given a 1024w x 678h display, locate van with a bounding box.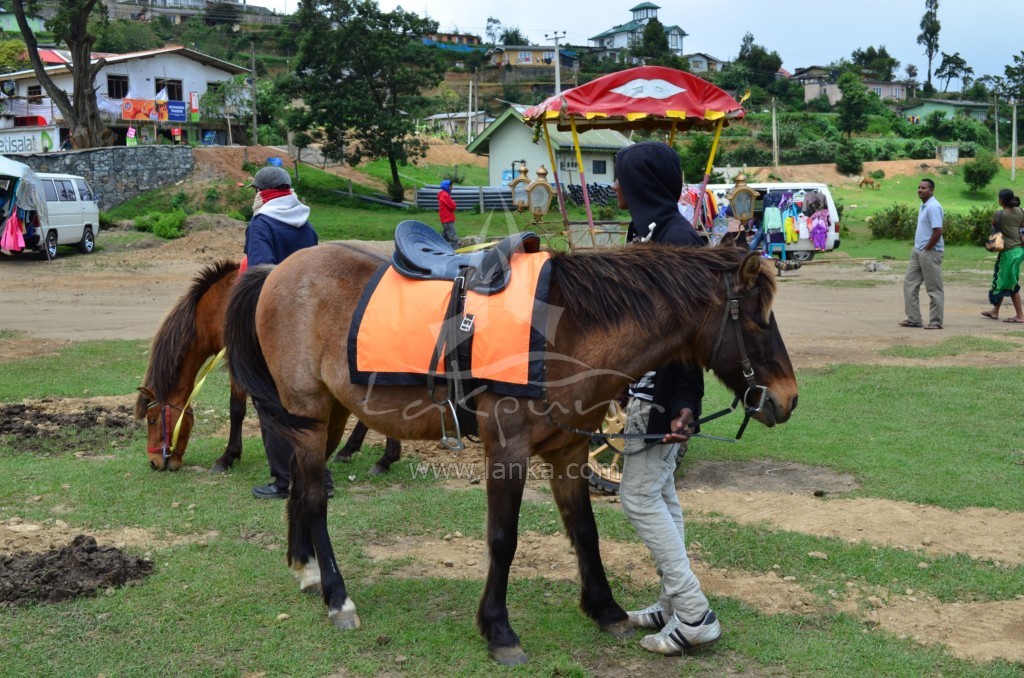
Located: (left=38, top=171, right=104, bottom=259).
